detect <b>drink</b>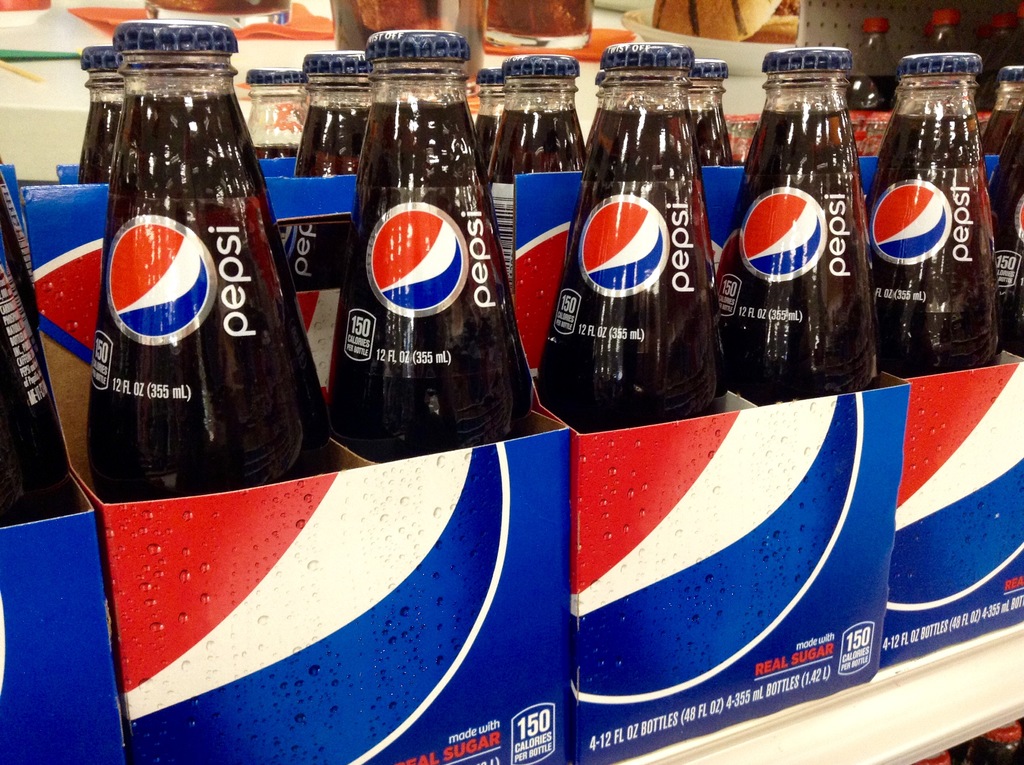
region(484, 0, 595, 48)
